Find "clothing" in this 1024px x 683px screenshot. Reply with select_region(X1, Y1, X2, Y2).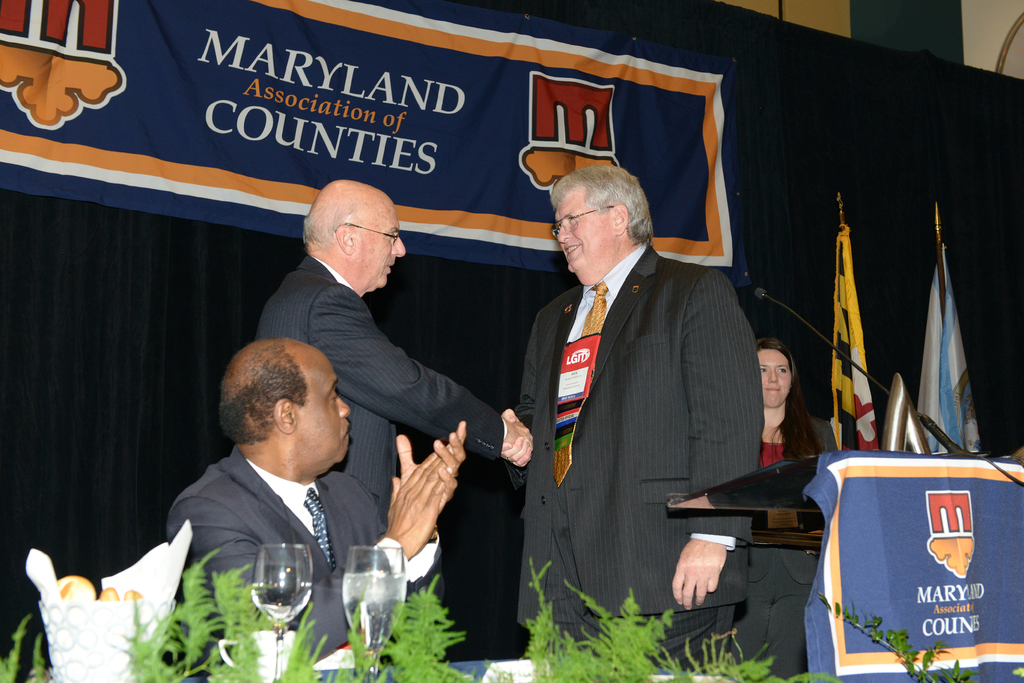
select_region(248, 251, 505, 543).
